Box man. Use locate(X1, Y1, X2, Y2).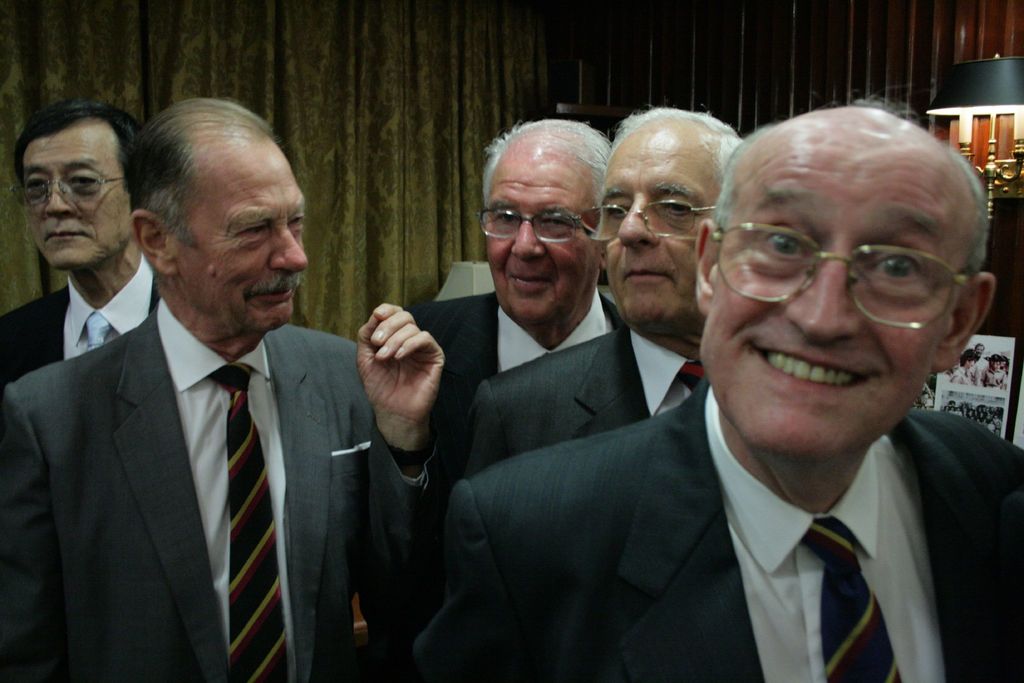
locate(447, 108, 753, 504).
